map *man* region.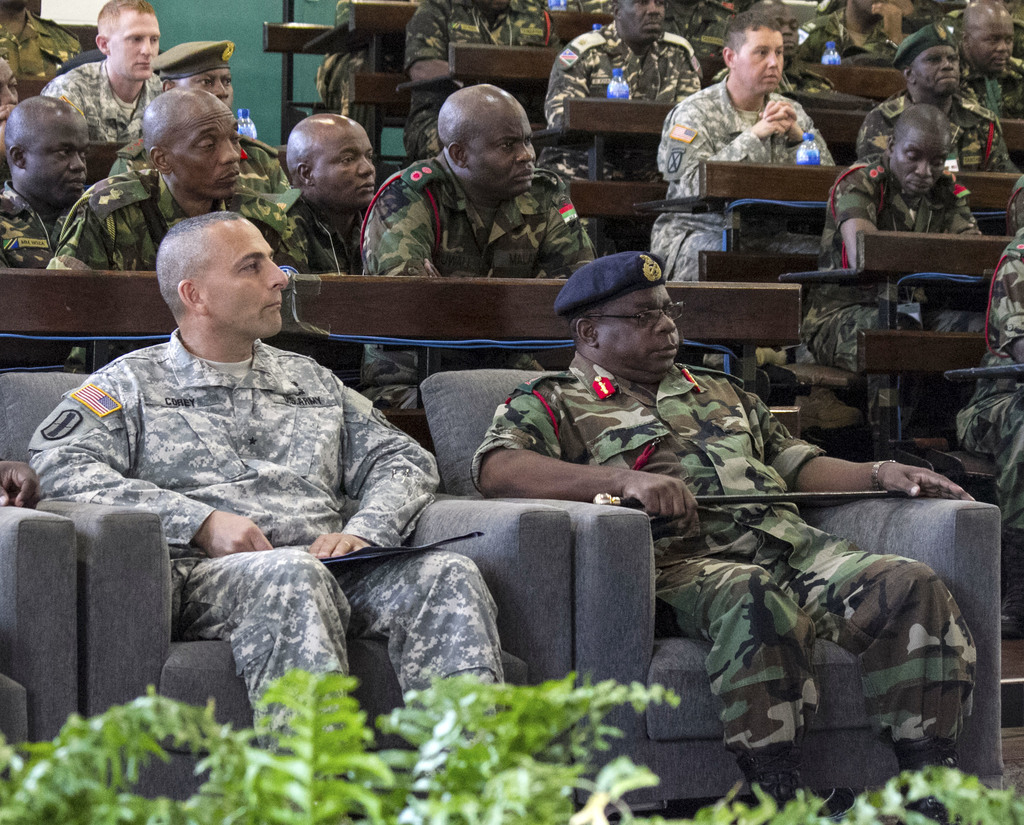
Mapped to 344, 97, 575, 431.
